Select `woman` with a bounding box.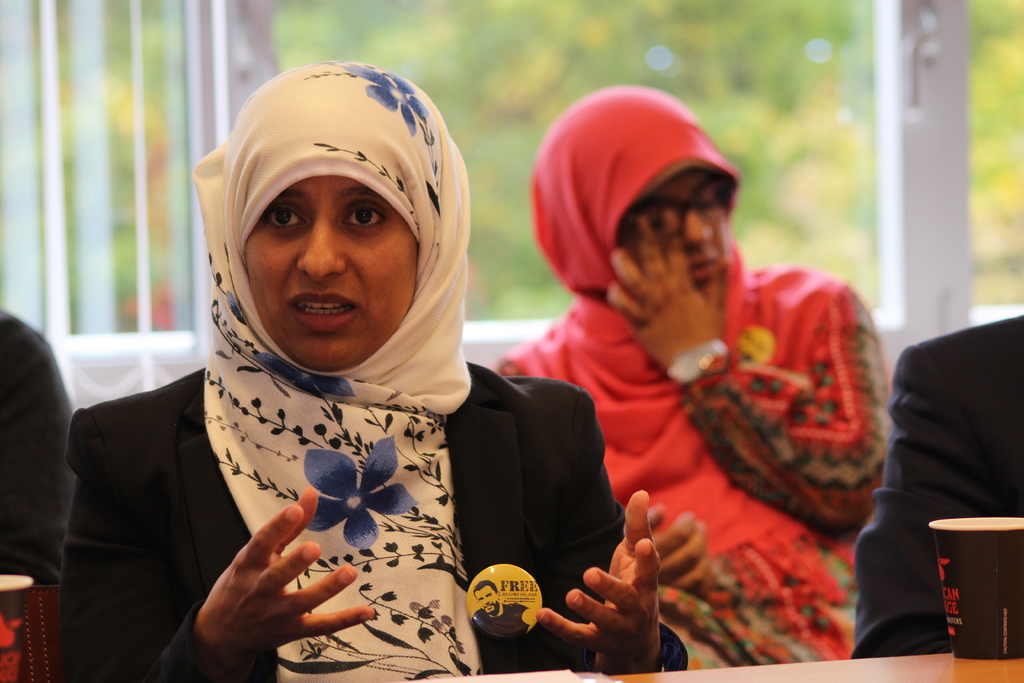
detection(61, 58, 687, 682).
